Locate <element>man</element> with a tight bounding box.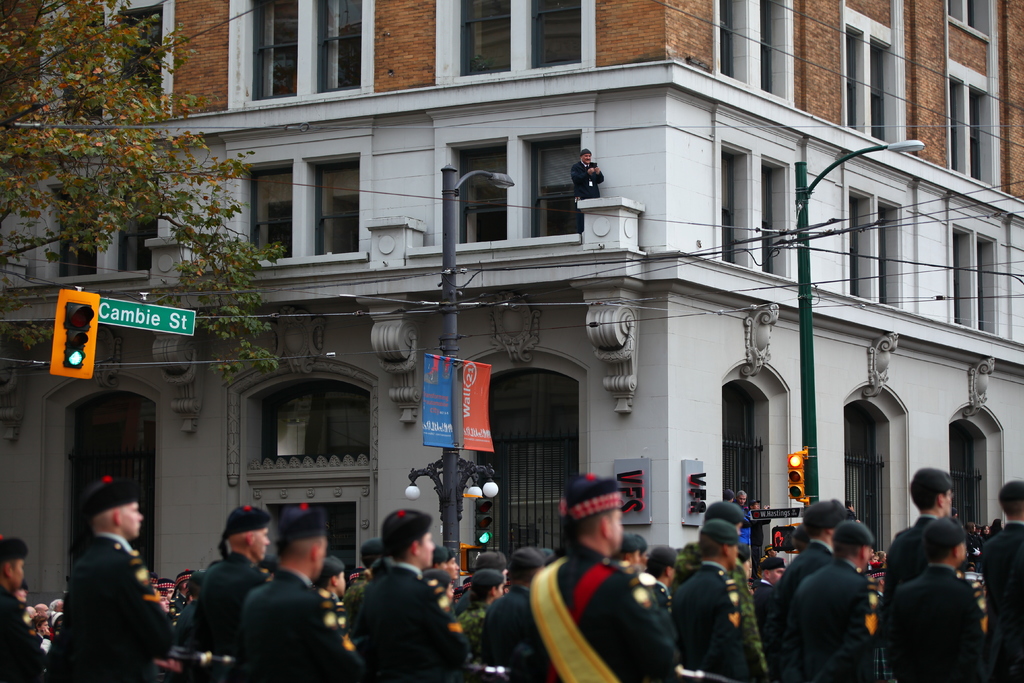
(720, 490, 735, 500).
